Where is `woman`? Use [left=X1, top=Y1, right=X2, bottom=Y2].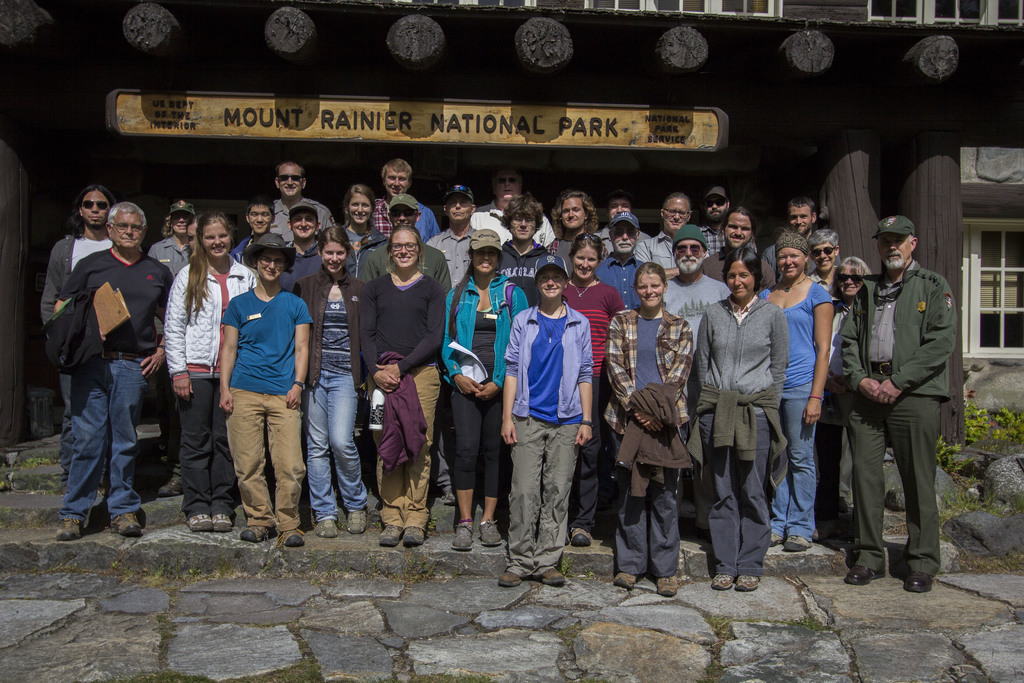
[left=813, top=256, right=871, bottom=557].
